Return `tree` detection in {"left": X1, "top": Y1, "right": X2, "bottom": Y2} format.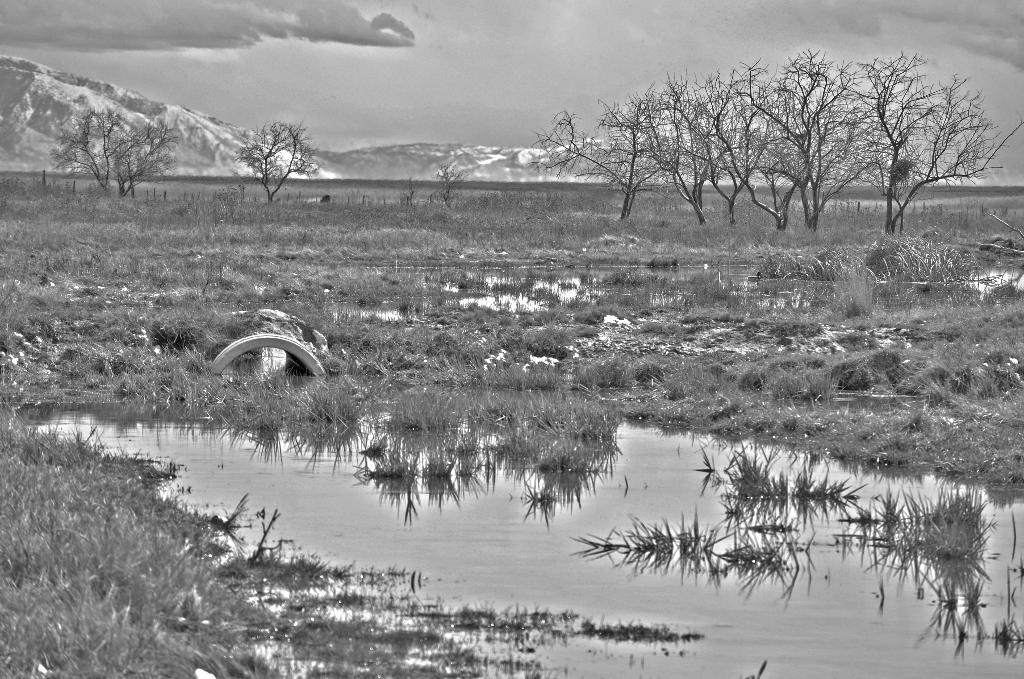
{"left": 51, "top": 107, "right": 159, "bottom": 193}.
